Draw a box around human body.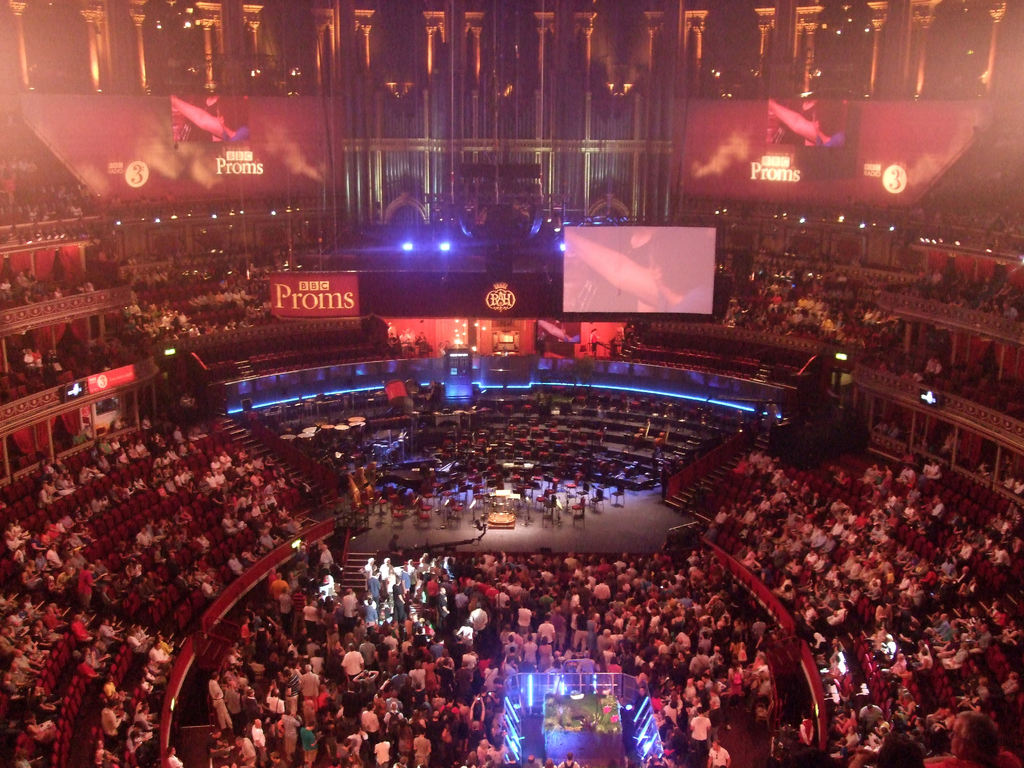
bbox=[495, 564, 500, 580].
